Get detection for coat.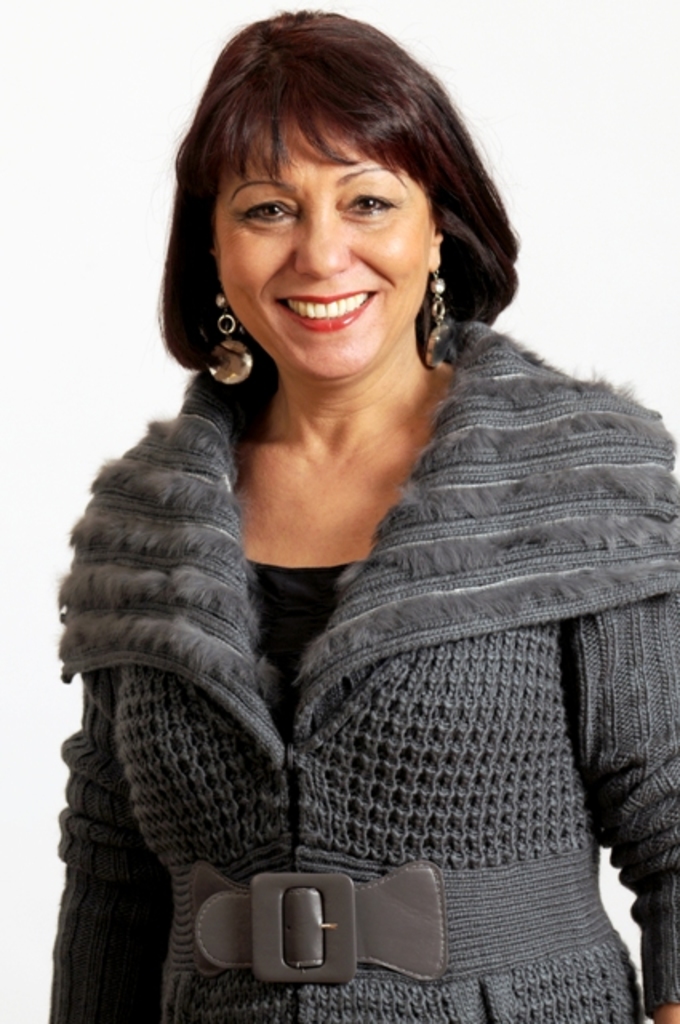
Detection: BBox(54, 318, 678, 1022).
